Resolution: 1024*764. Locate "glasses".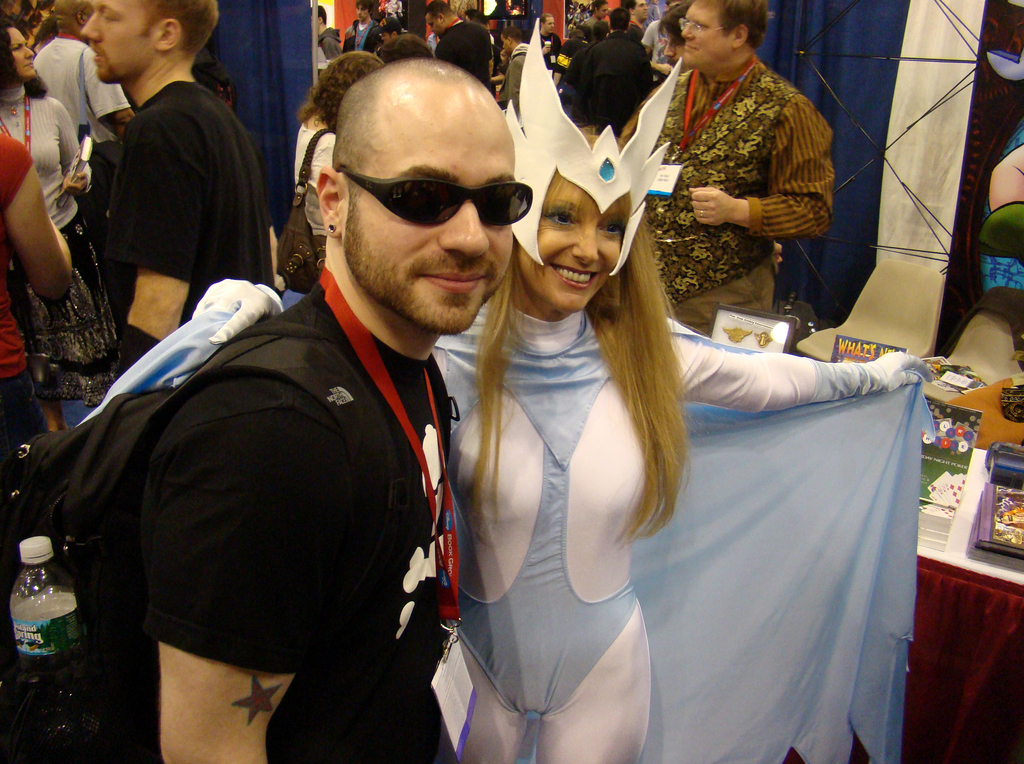
(left=337, top=168, right=533, bottom=230).
